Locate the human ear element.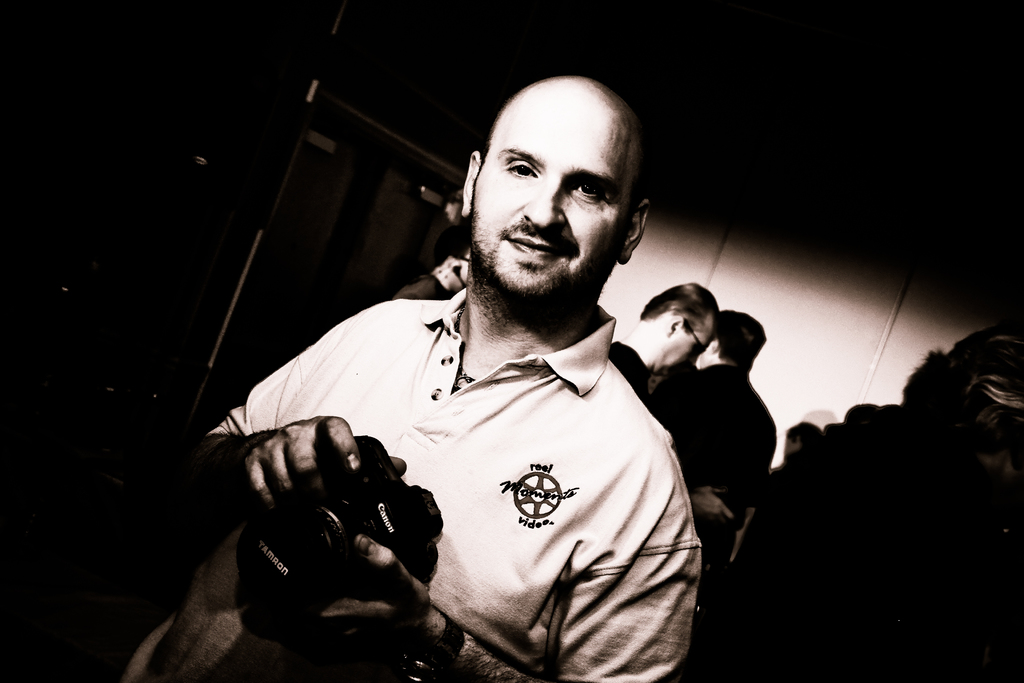
Element bbox: BBox(460, 148, 482, 215).
